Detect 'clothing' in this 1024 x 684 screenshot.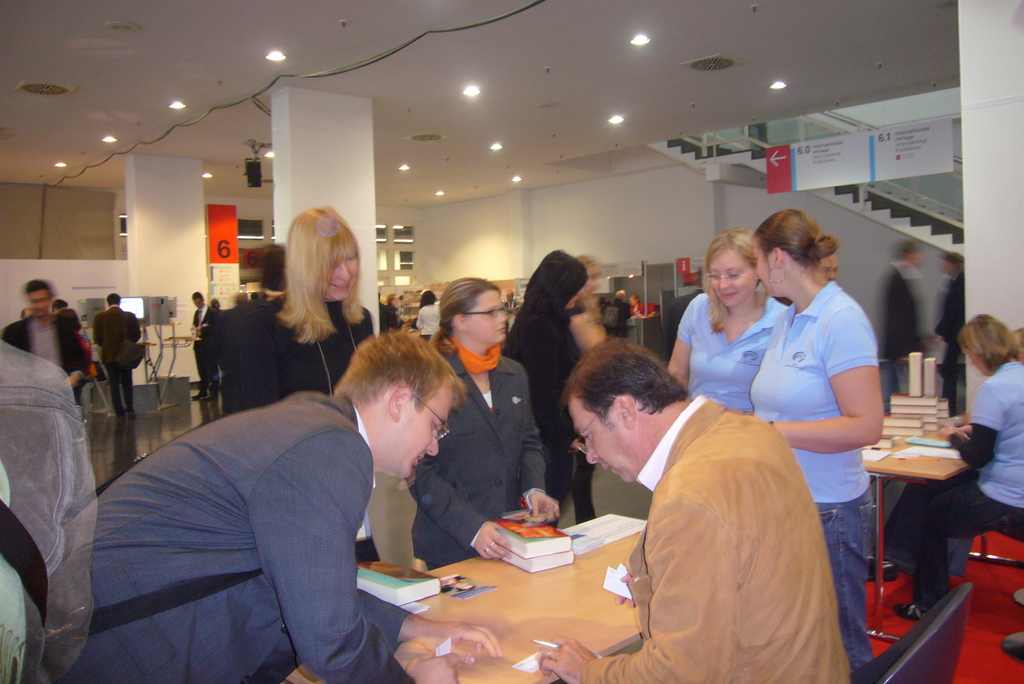
Detection: <box>0,460,25,676</box>.
